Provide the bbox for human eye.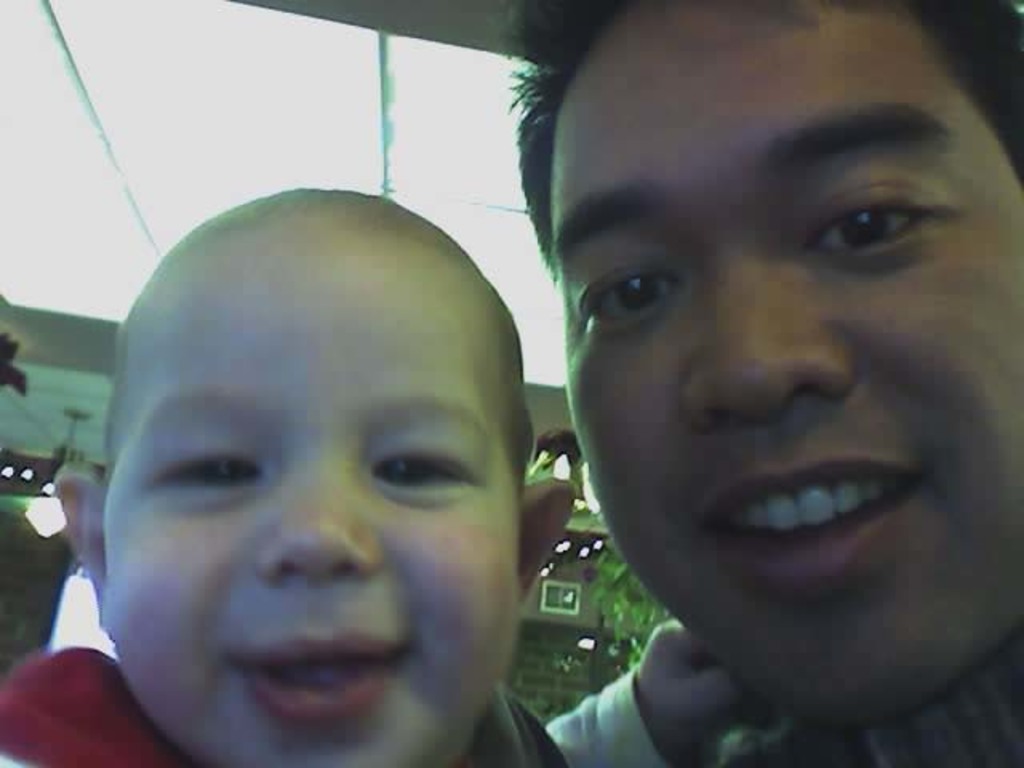
574 245 699 336.
